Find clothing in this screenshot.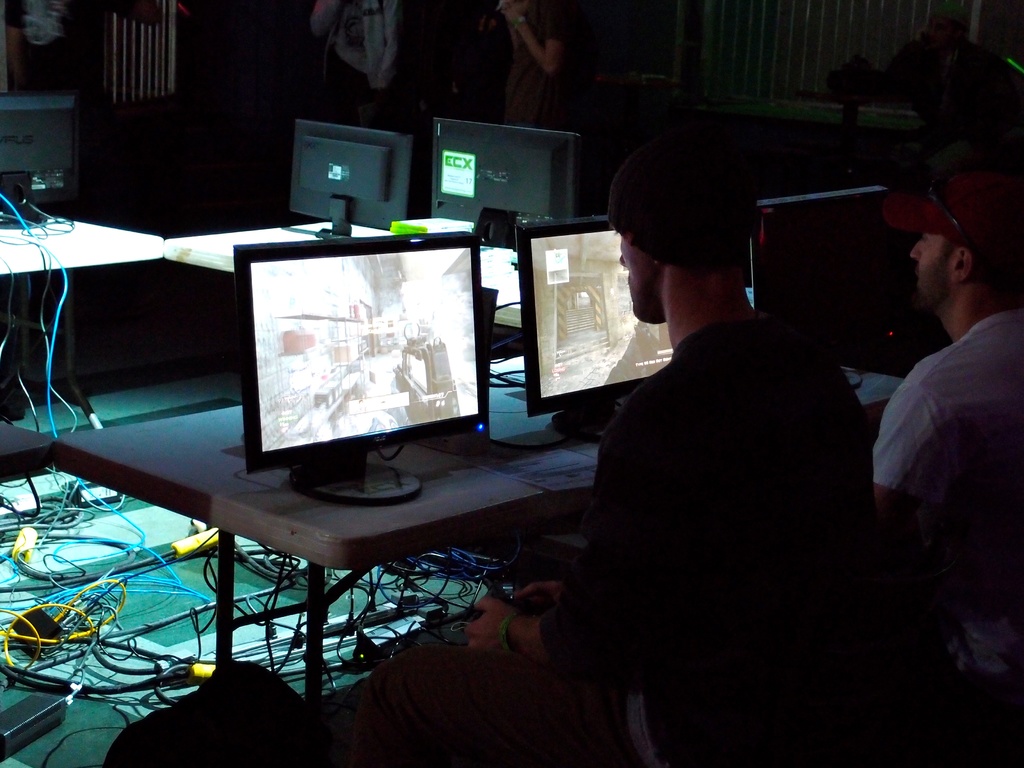
The bounding box for clothing is 500/308/947/745.
